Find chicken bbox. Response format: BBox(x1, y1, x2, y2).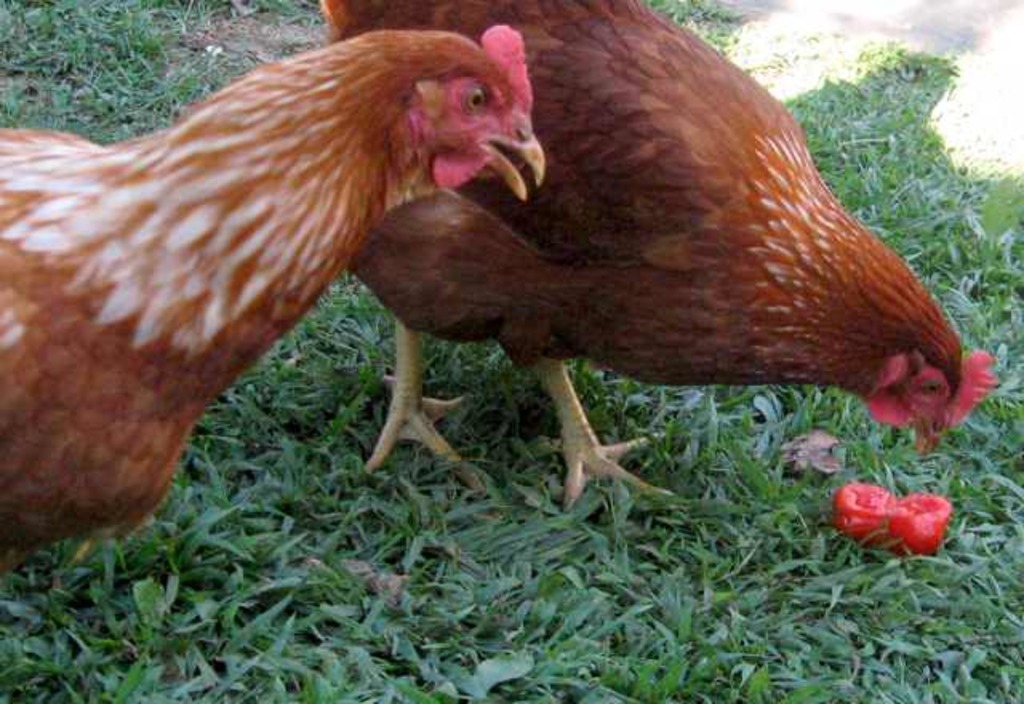
BBox(0, 22, 546, 544).
